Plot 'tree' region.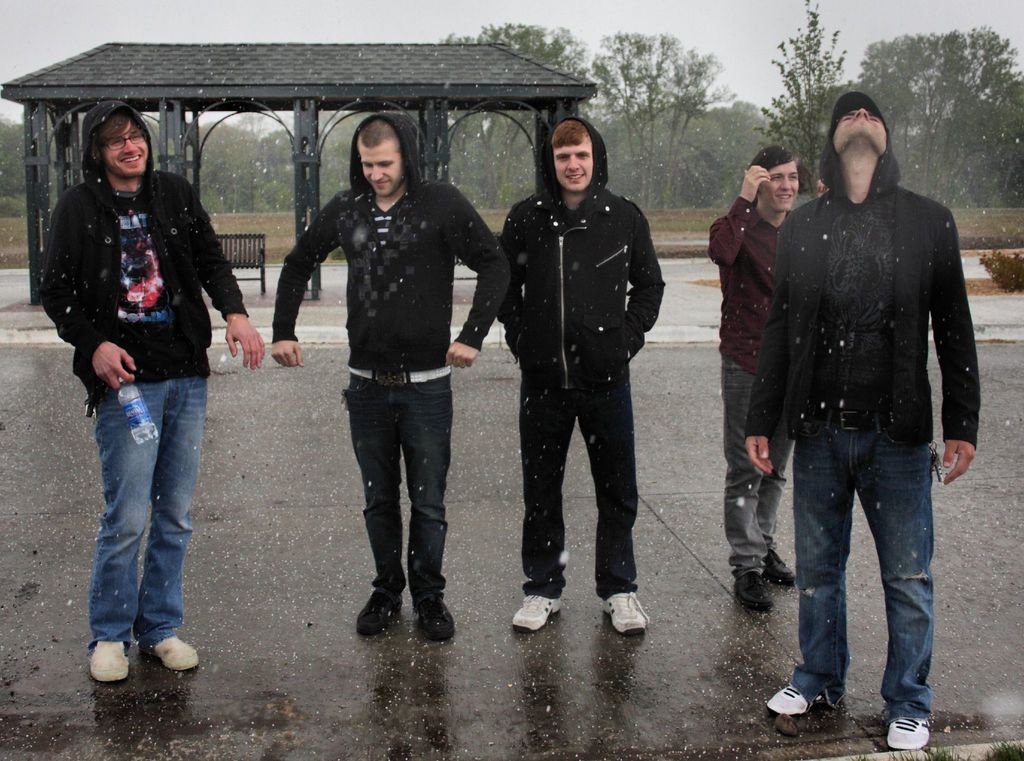
Plotted at 203 117 299 209.
